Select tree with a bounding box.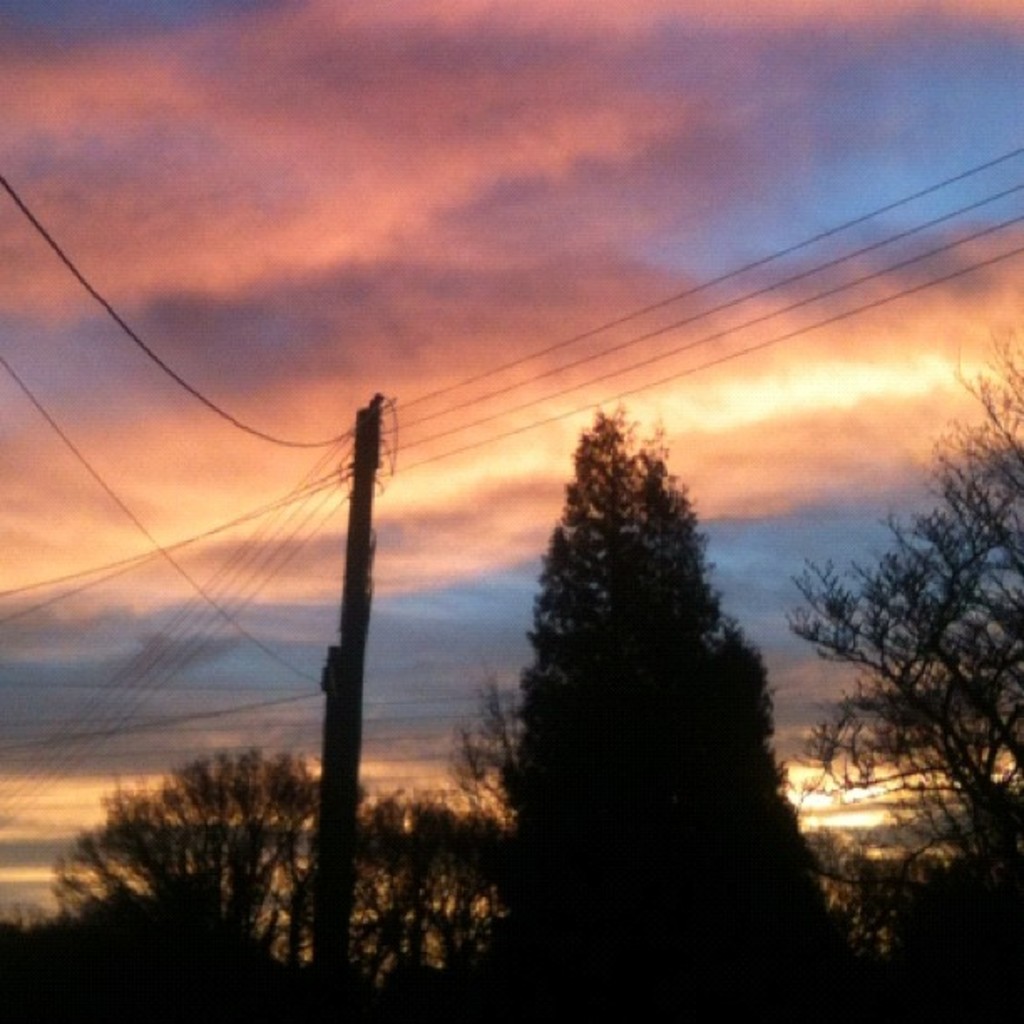
510:412:867:1022.
